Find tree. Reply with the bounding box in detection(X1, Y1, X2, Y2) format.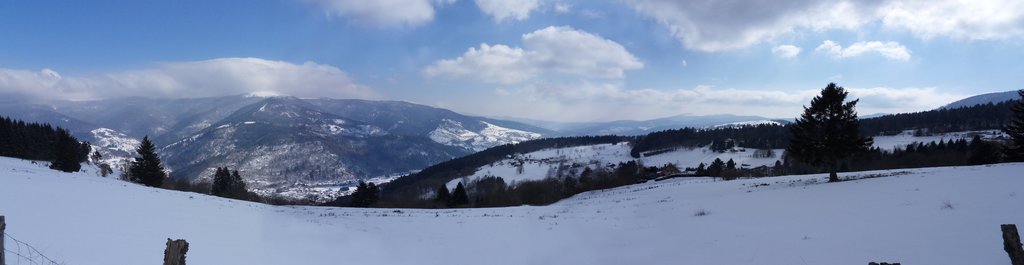
detection(710, 157, 726, 176).
